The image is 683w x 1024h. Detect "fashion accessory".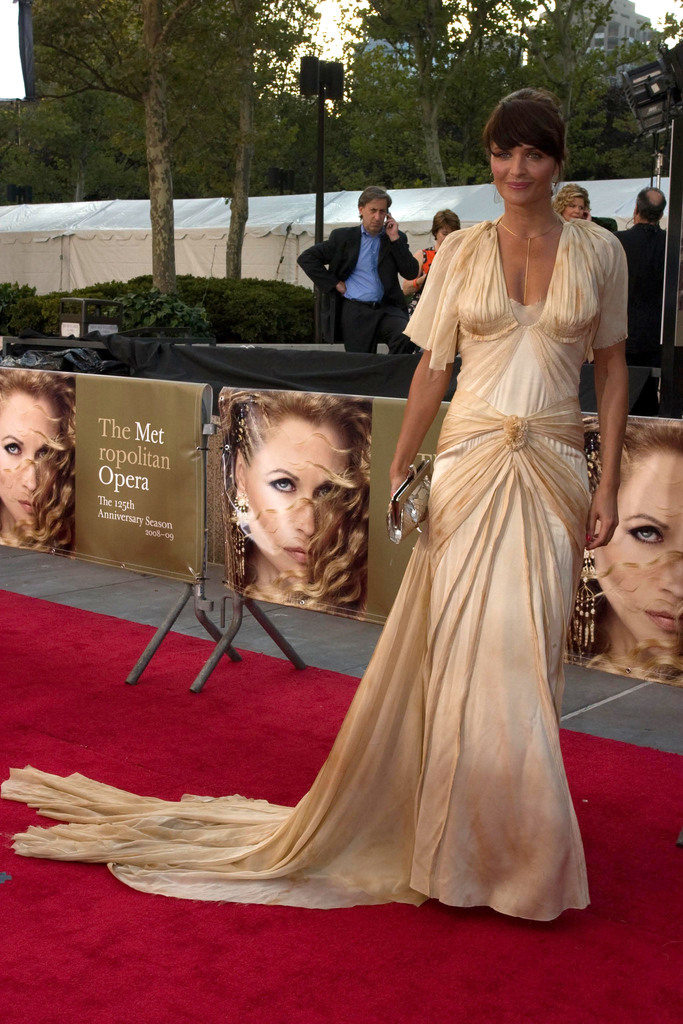
Detection: region(488, 211, 562, 276).
